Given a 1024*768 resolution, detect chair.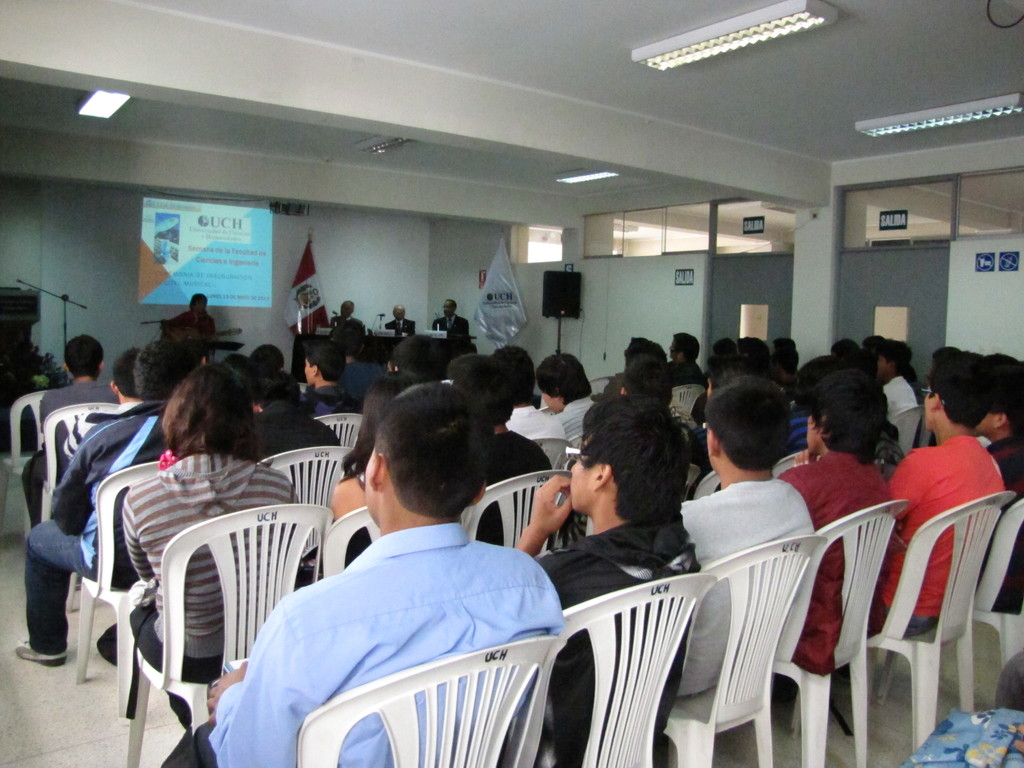
<region>0, 388, 47, 538</region>.
